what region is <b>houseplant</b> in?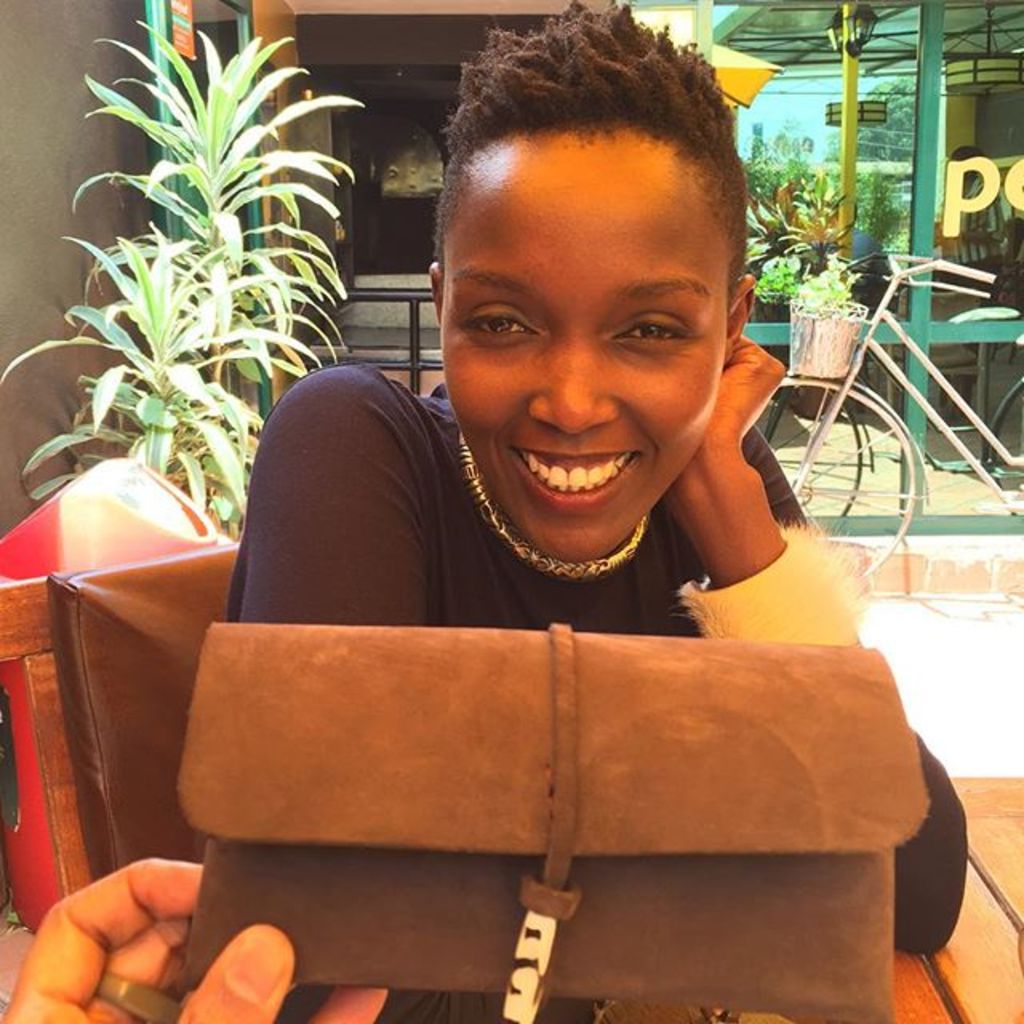
region(45, 46, 371, 642).
